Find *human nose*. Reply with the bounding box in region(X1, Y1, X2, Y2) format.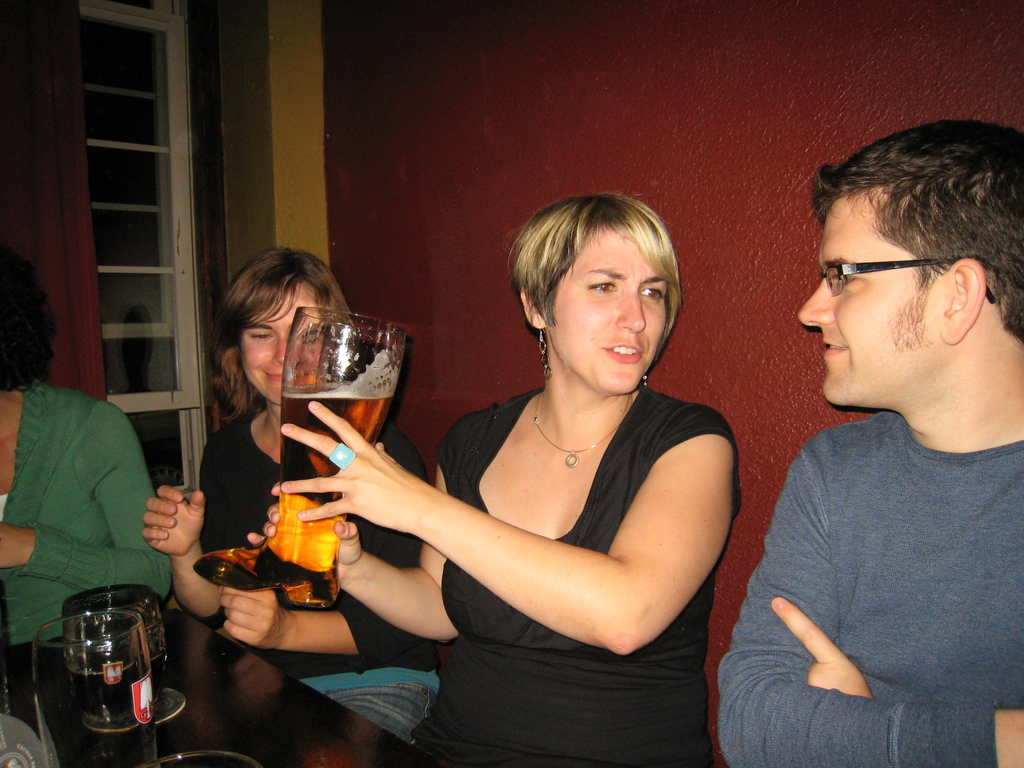
region(620, 288, 644, 337).
